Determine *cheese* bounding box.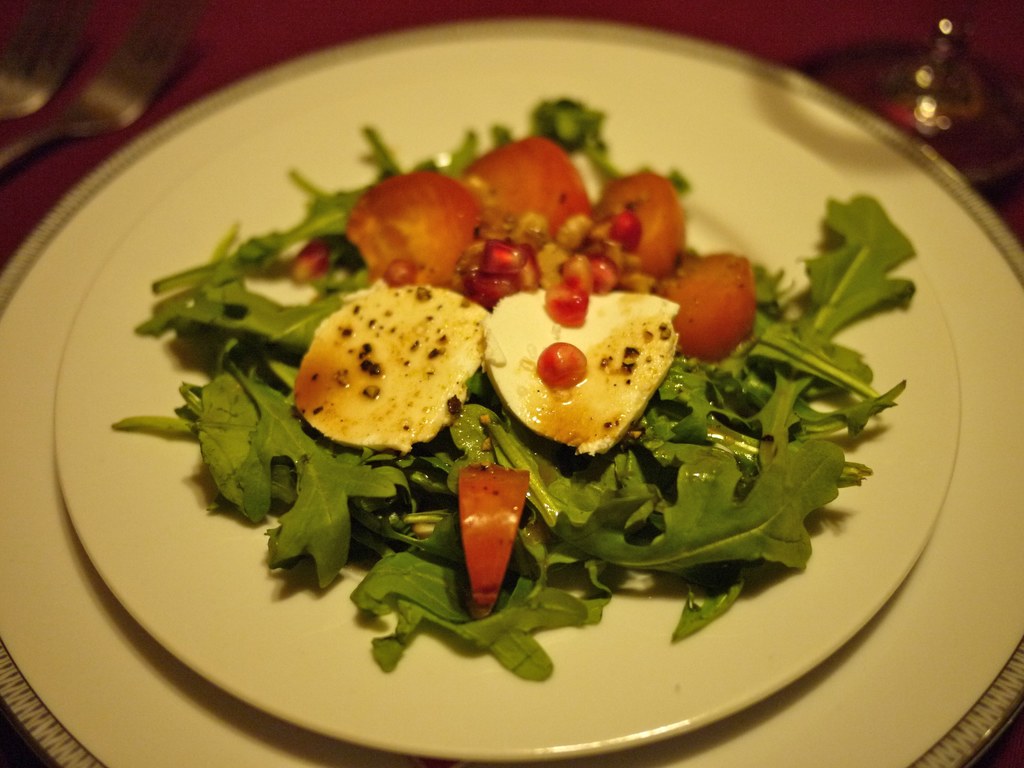
Determined: box(481, 289, 686, 454).
